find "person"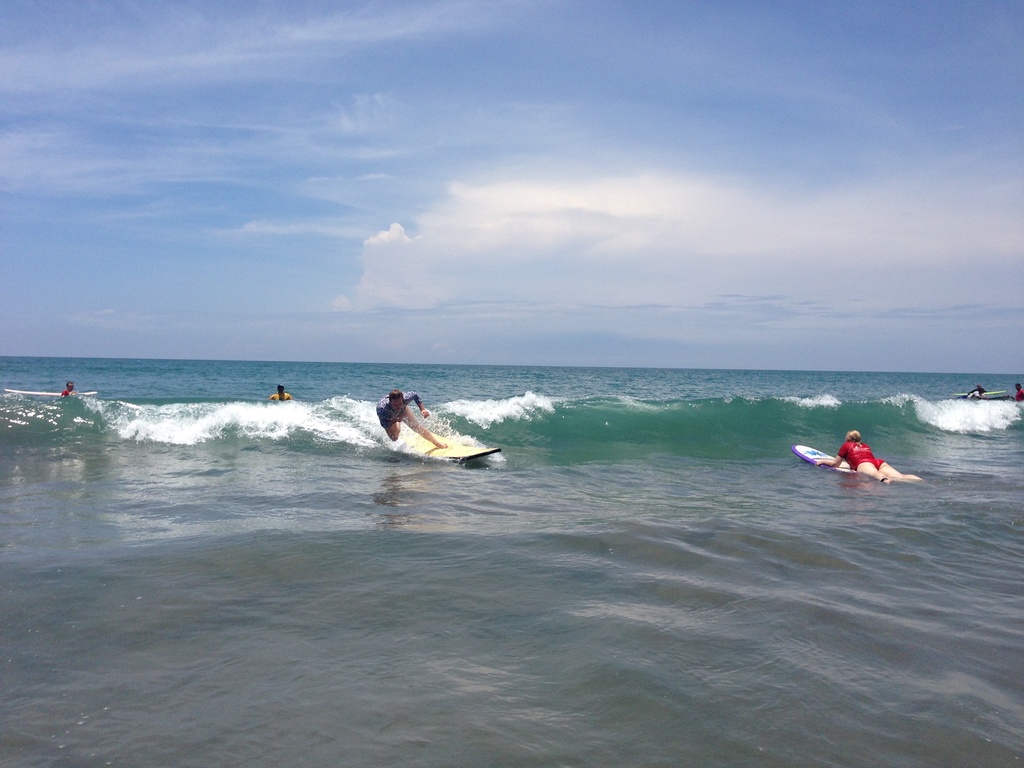
376:390:447:453
